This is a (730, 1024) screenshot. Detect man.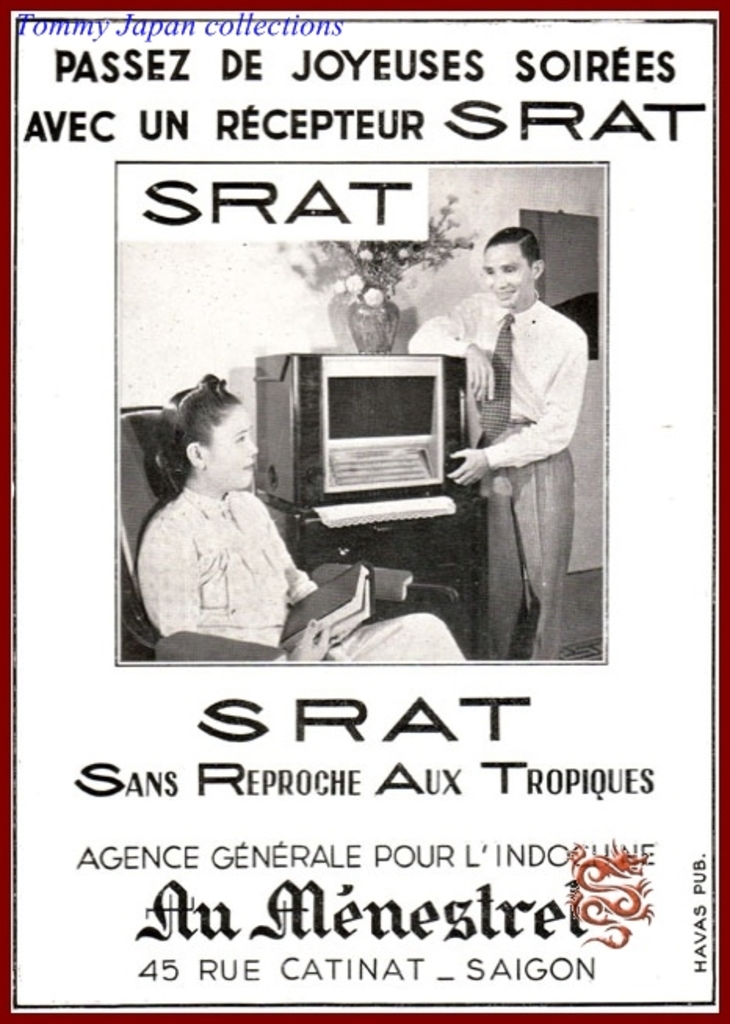
BBox(434, 227, 597, 664).
